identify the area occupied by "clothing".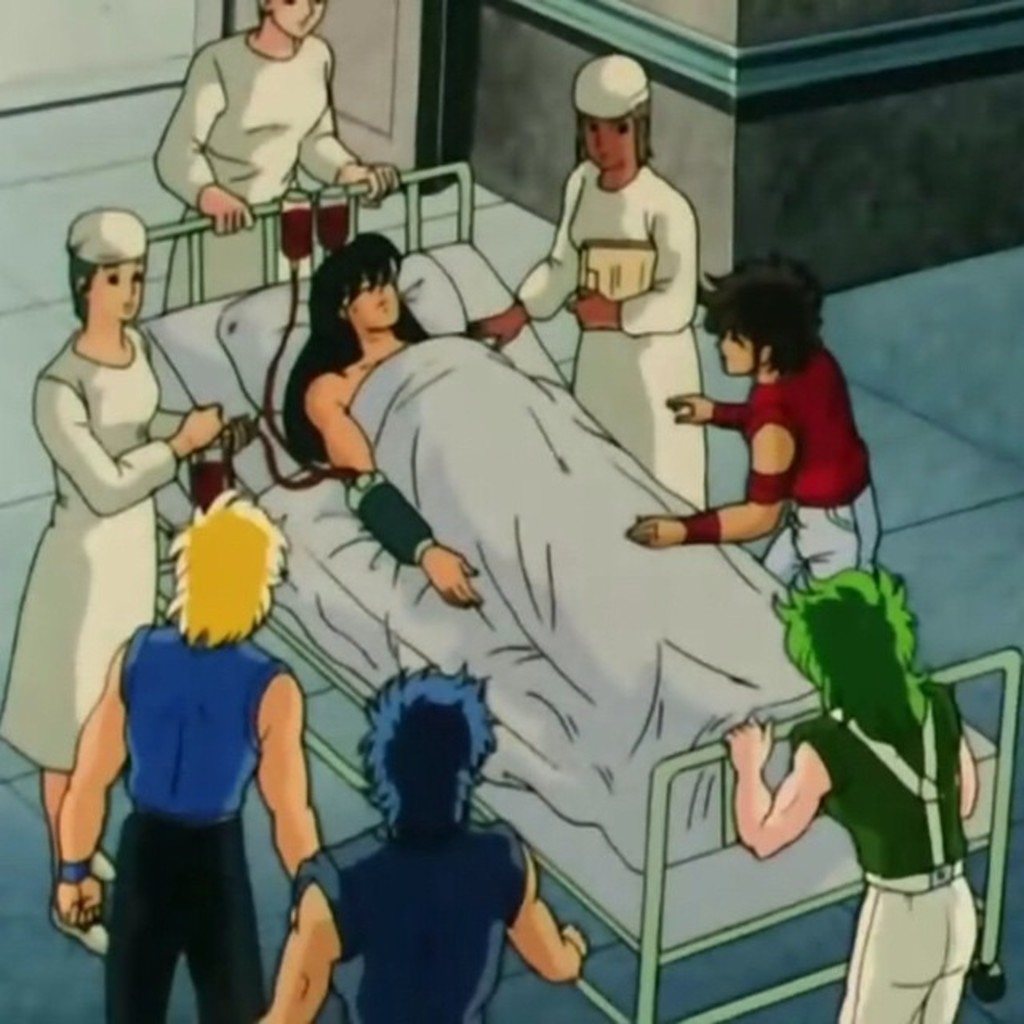
Area: [x1=734, y1=342, x2=883, y2=582].
